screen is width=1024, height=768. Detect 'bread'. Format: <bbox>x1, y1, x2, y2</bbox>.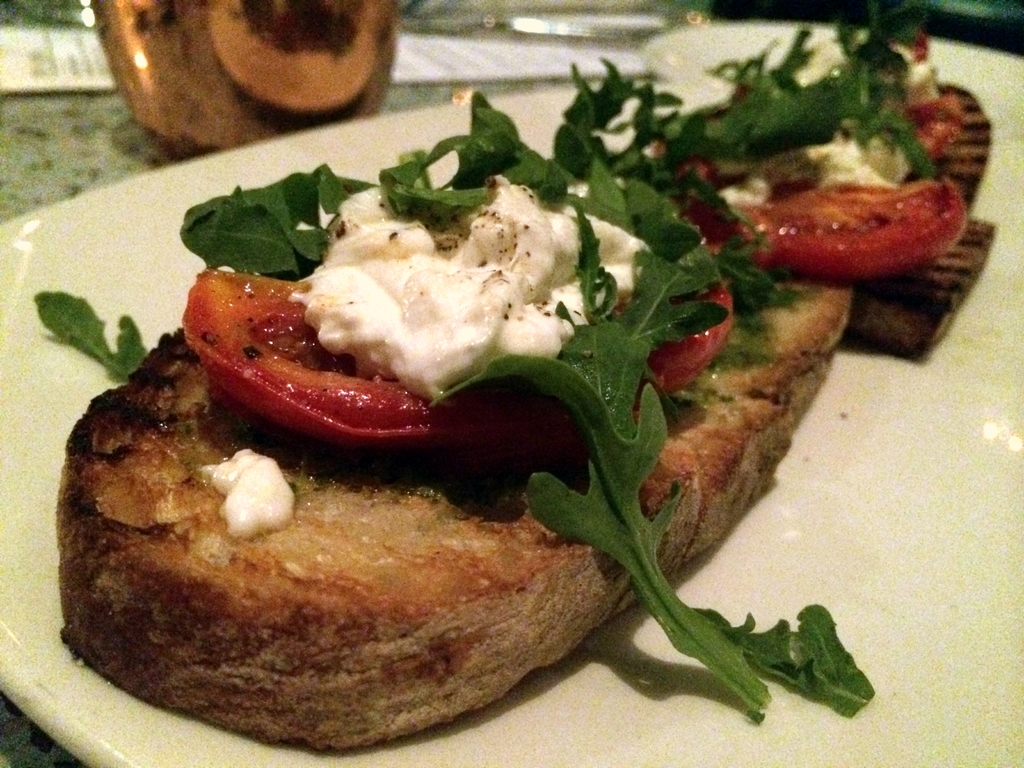
<bbox>56, 83, 1000, 752</bbox>.
